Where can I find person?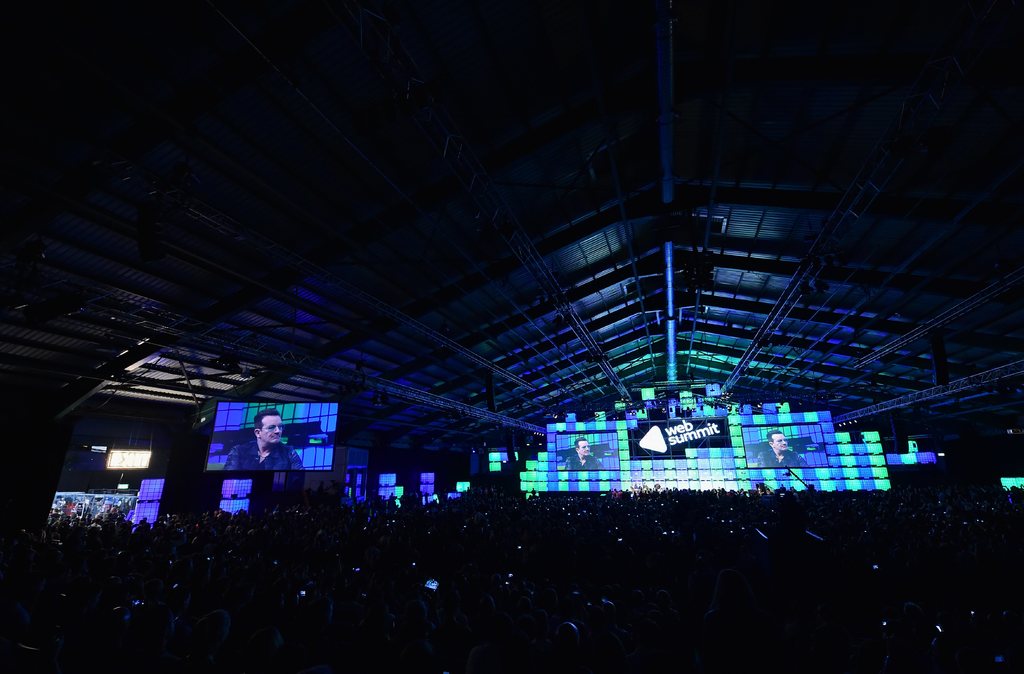
You can find it at [759,430,812,470].
